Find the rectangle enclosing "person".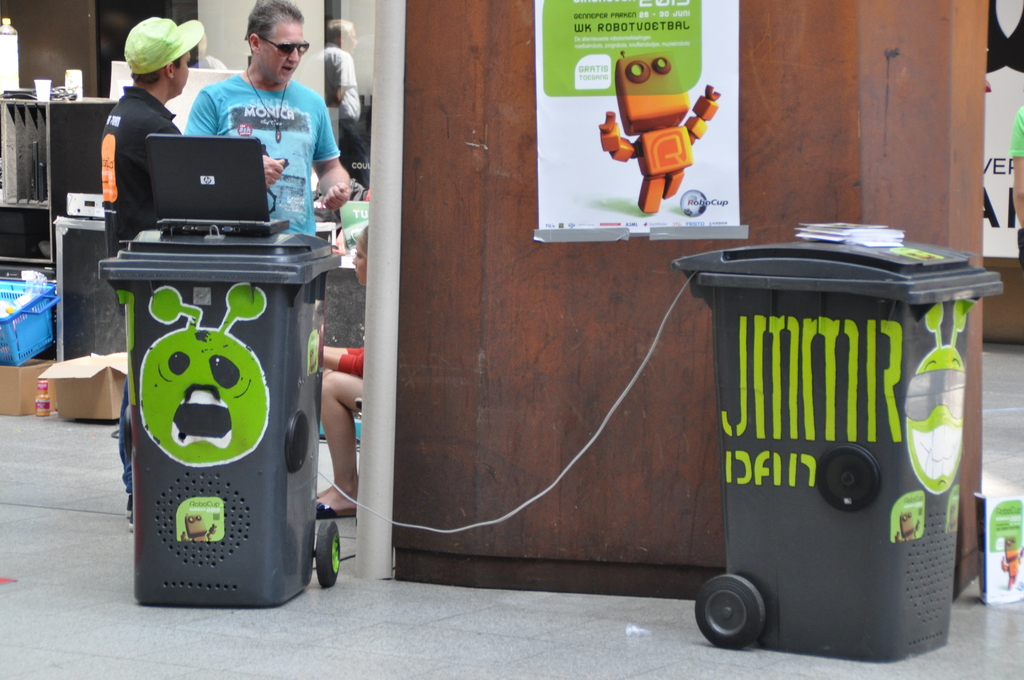
bbox=(92, 24, 197, 524).
